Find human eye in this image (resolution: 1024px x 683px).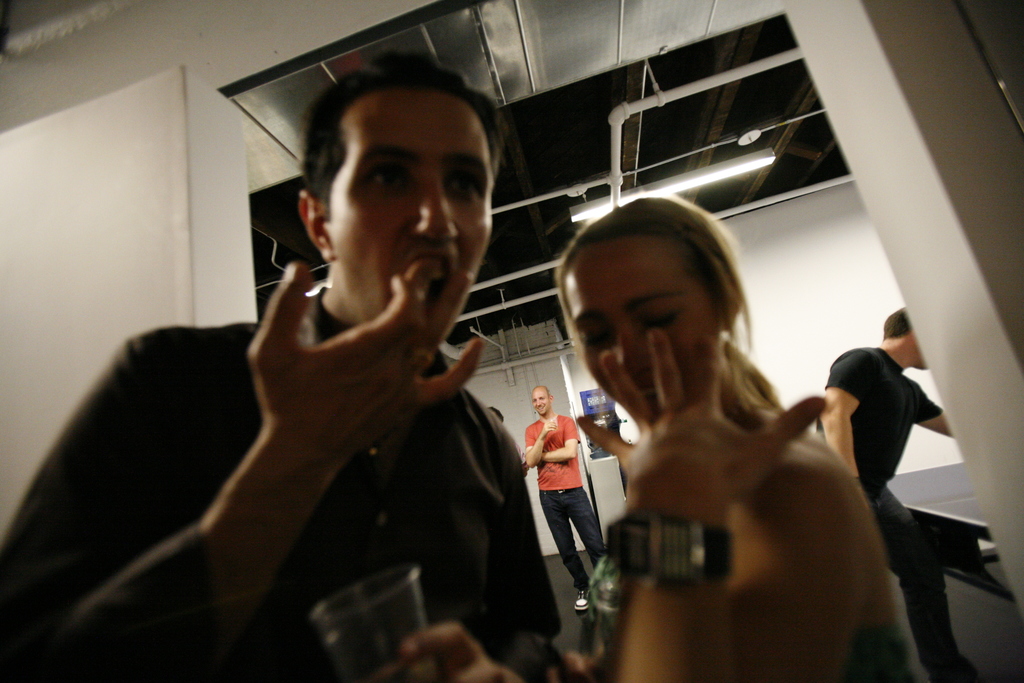
446:167:486:201.
